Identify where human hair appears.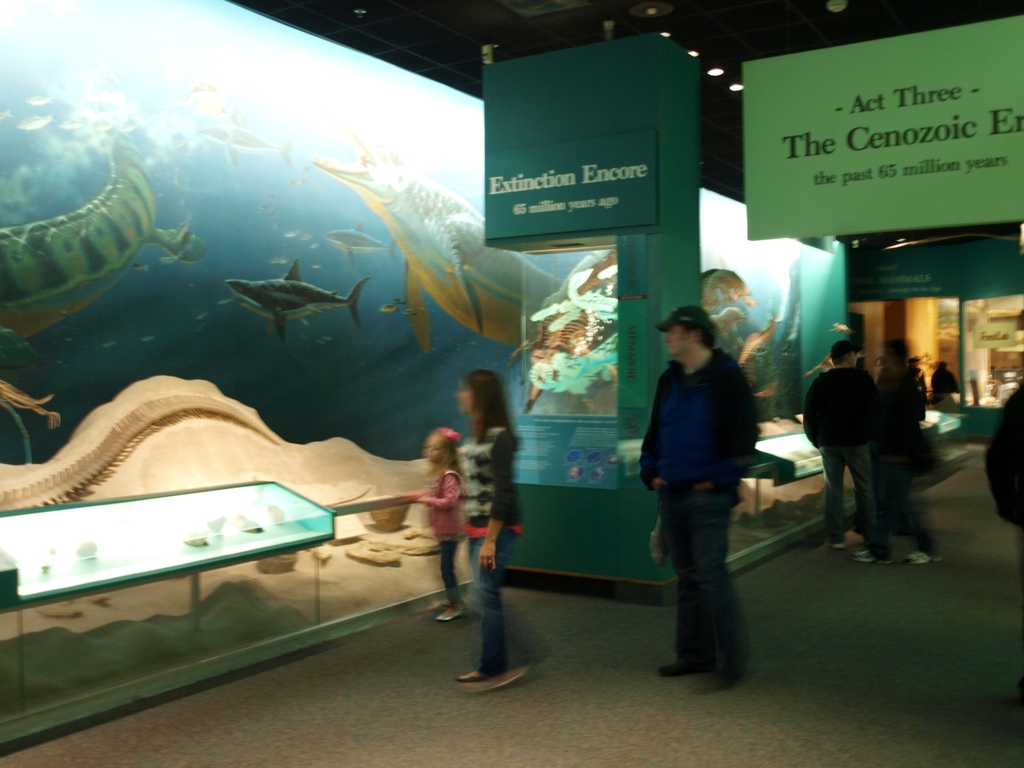
Appears at locate(830, 343, 849, 360).
